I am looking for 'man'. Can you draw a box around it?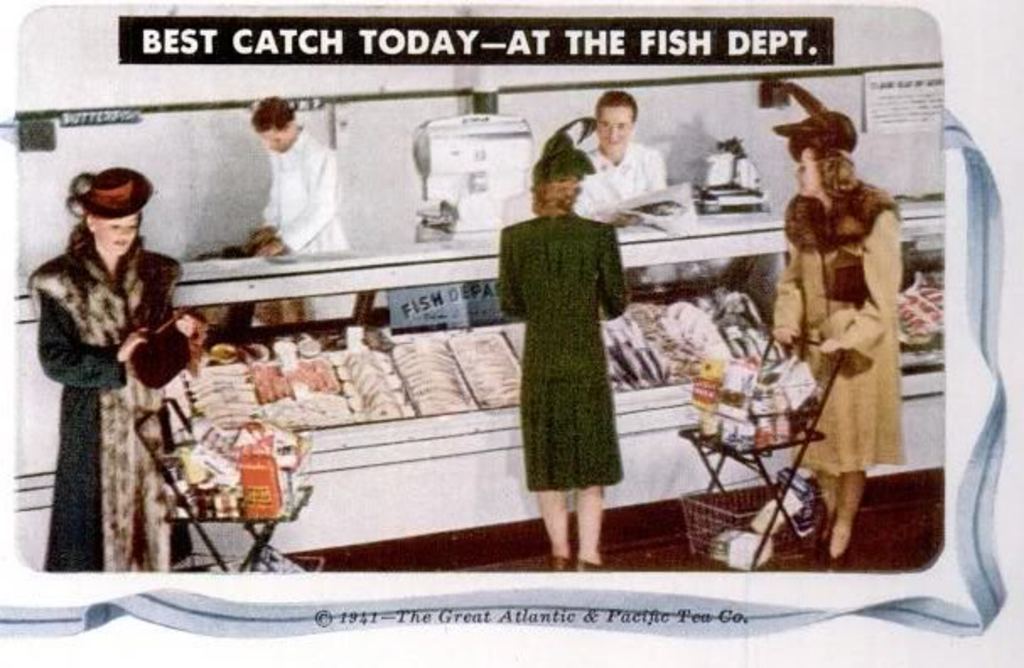
Sure, the bounding box is crop(255, 108, 381, 344).
